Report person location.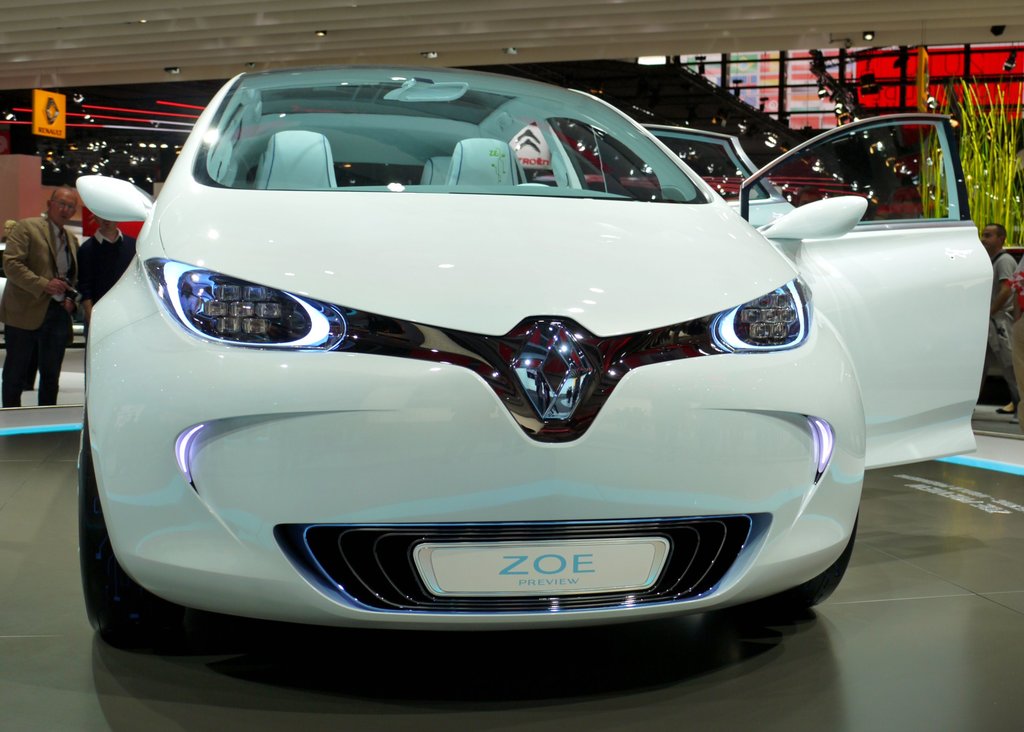
Report: {"left": 1, "top": 189, "right": 79, "bottom": 402}.
